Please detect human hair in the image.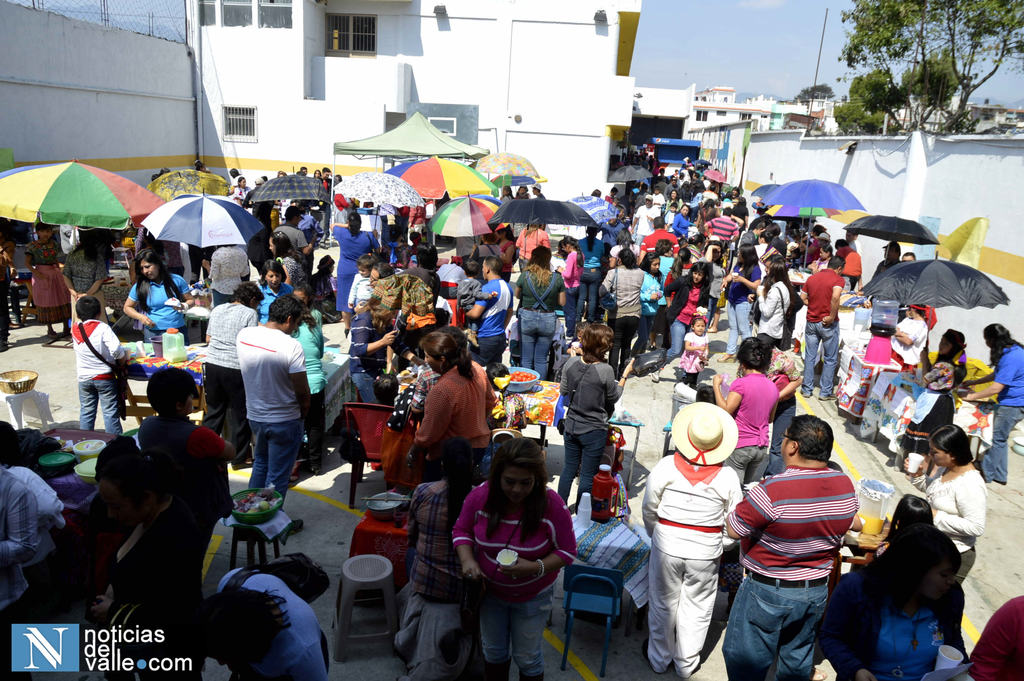
[left=723, top=205, right=731, bottom=216].
